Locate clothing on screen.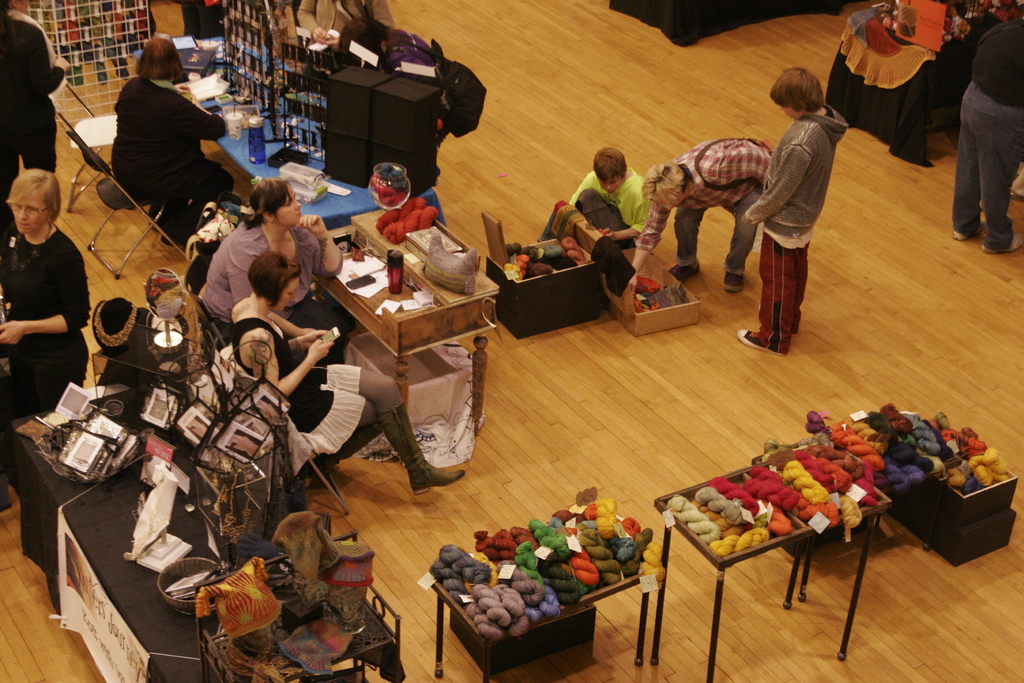
On screen at bbox=[567, 164, 648, 250].
